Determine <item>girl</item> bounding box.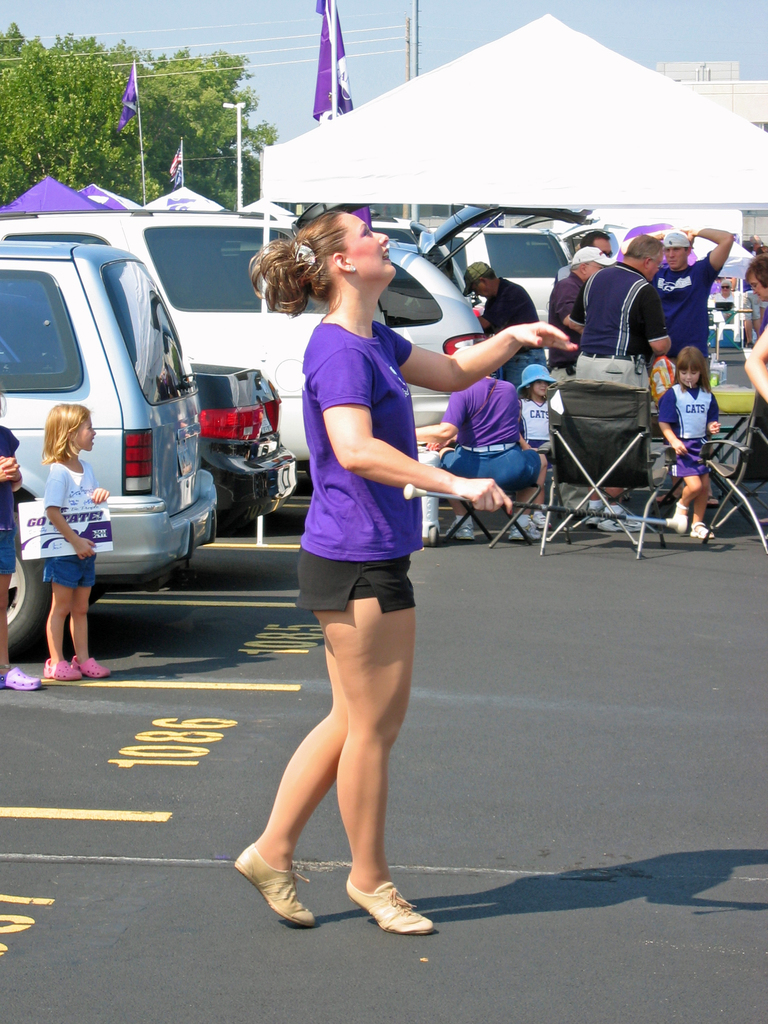
Determined: (515, 364, 557, 540).
